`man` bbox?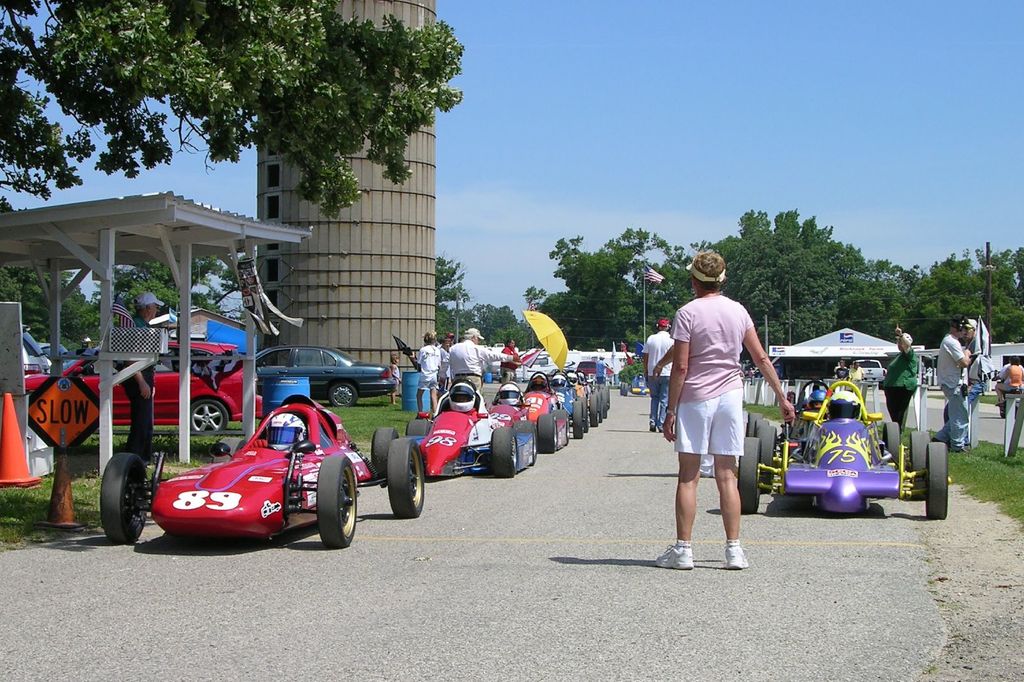
bbox=(447, 331, 456, 345)
